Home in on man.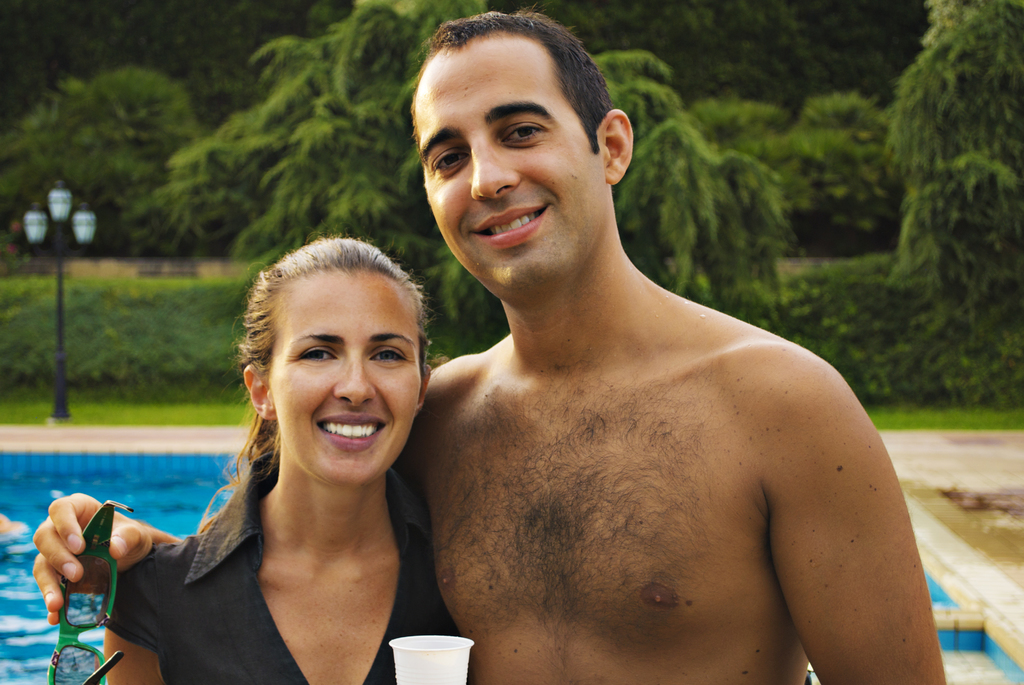
Homed in at <bbox>26, 1, 946, 684</bbox>.
